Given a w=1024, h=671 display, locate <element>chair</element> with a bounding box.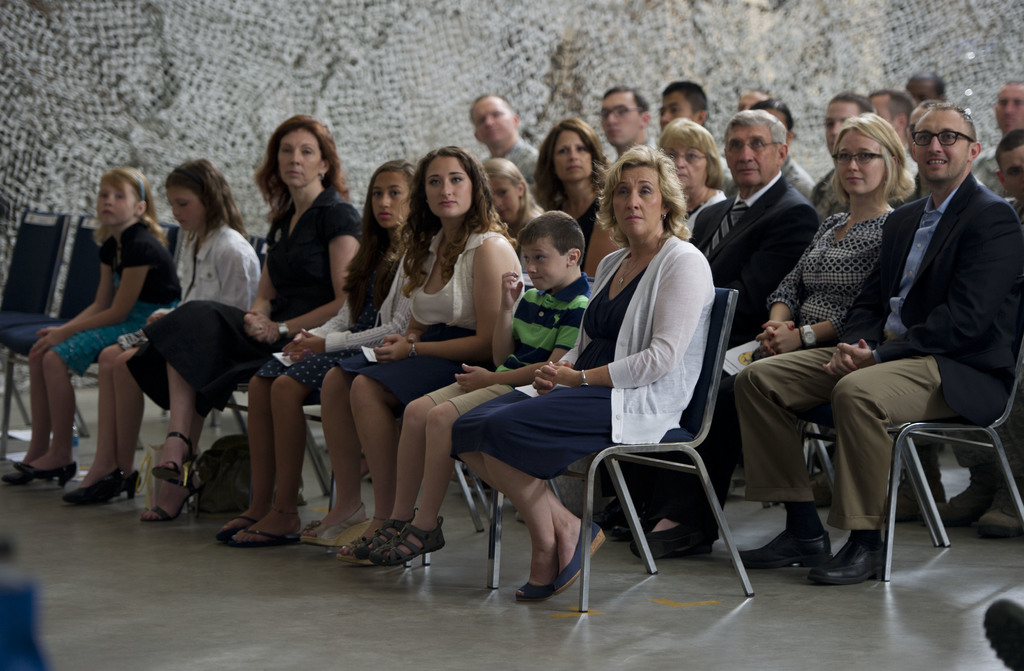
Located: left=410, top=282, right=653, bottom=588.
